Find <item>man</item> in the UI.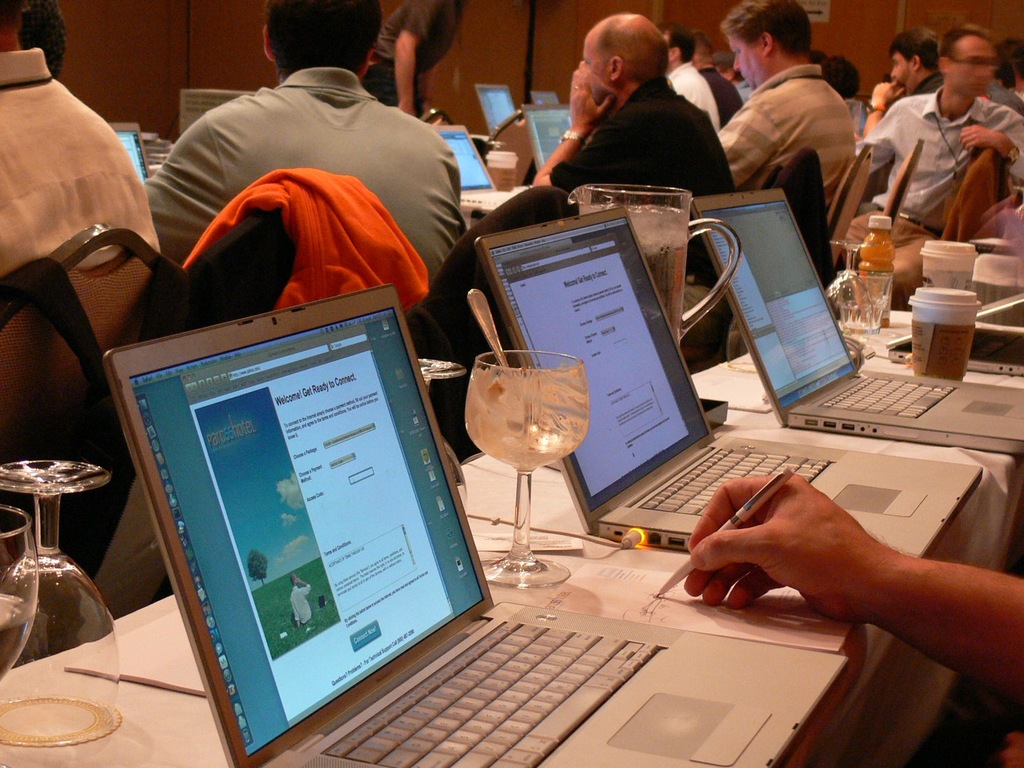
UI element at detection(684, 474, 1023, 697).
